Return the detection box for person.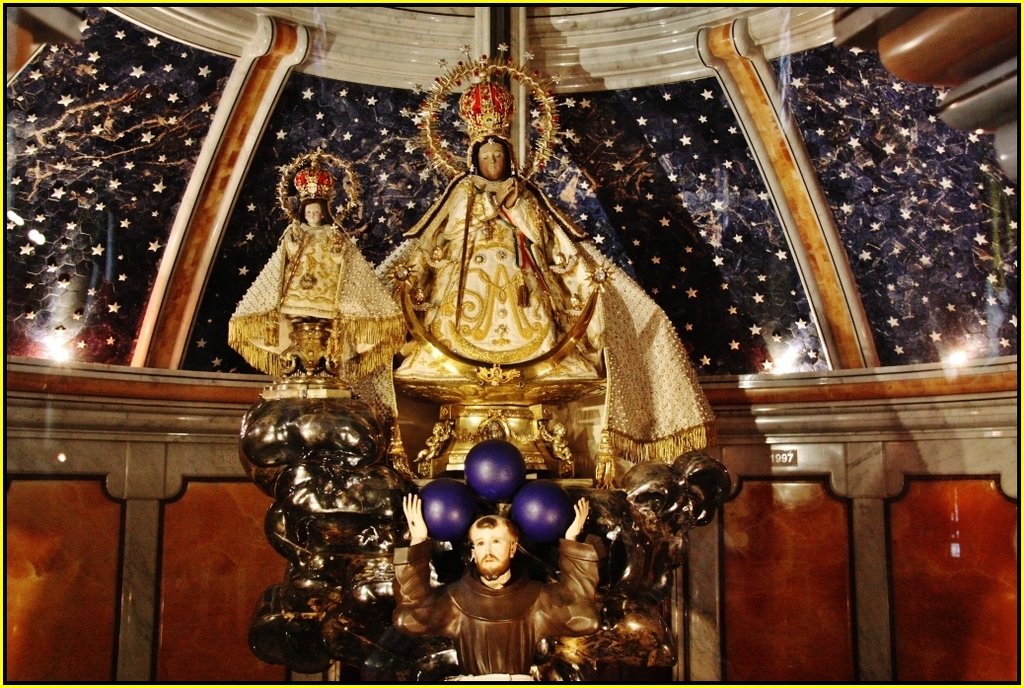
{"x1": 396, "y1": 491, "x2": 602, "y2": 672}.
